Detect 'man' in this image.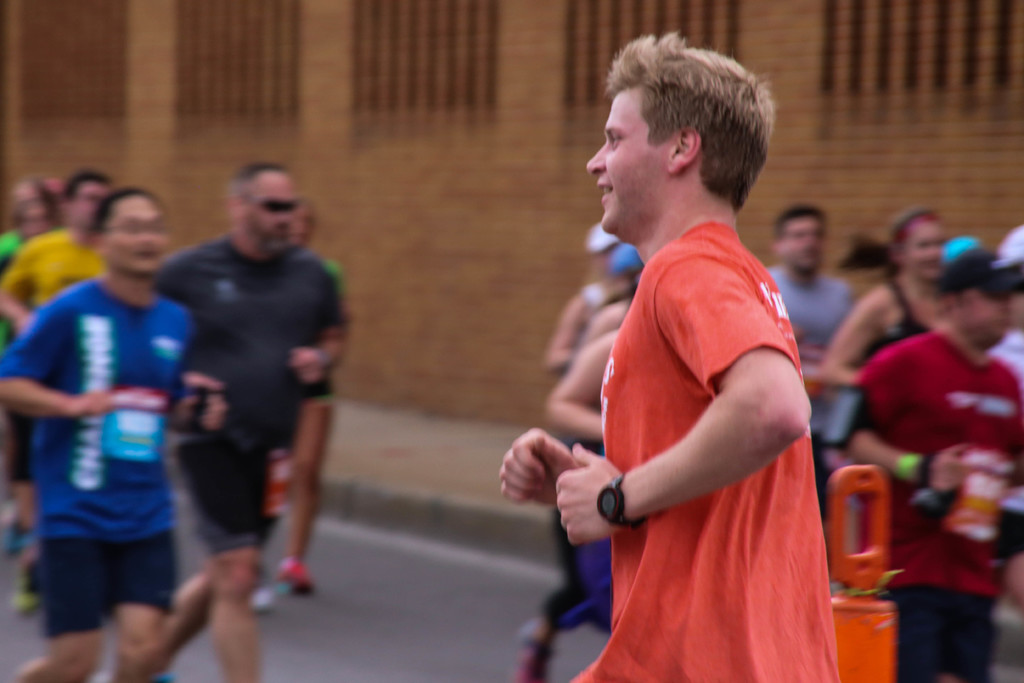
Detection: l=0, t=206, r=225, b=682.
